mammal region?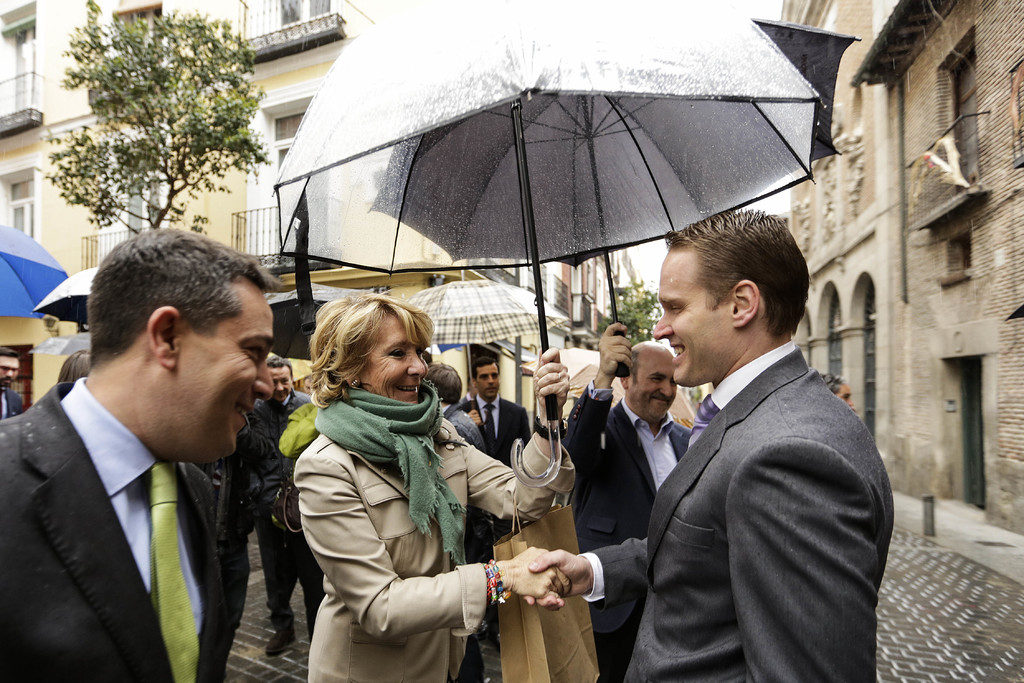
crop(527, 199, 898, 682)
